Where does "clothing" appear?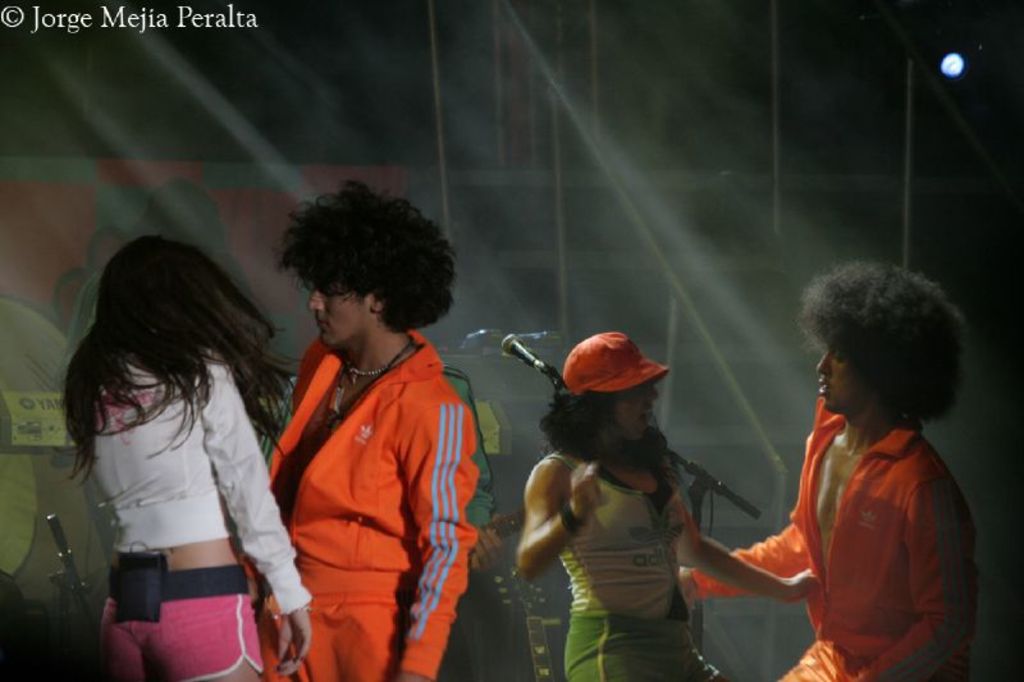
Appears at (685, 388, 1019, 681).
